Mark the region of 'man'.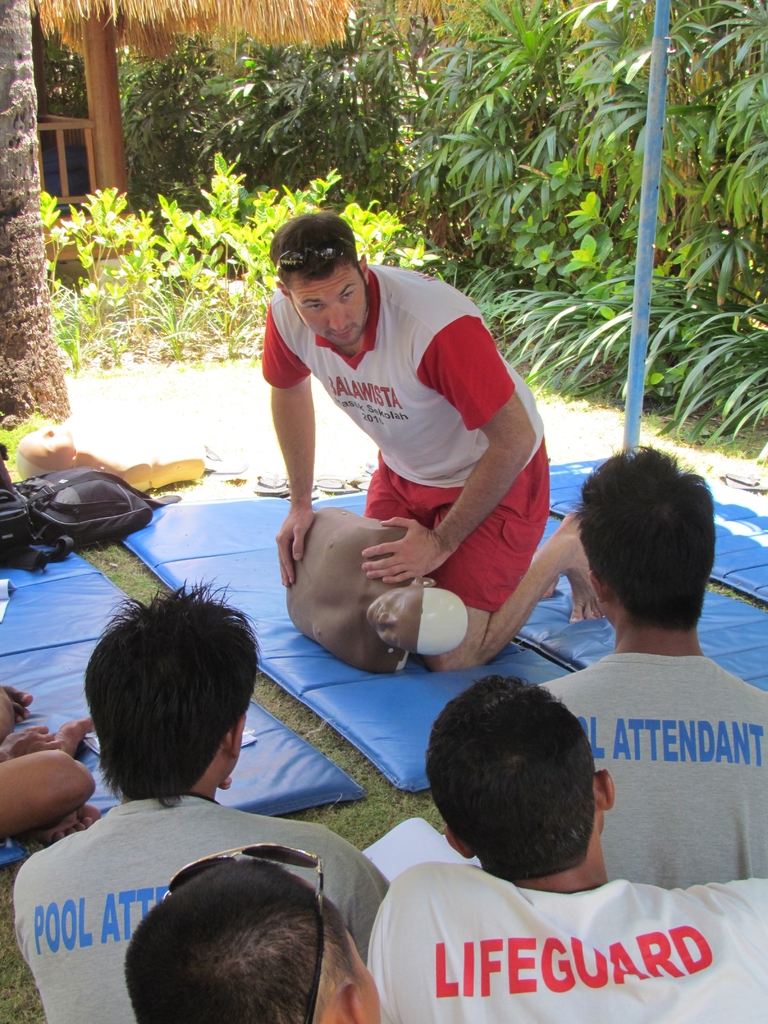
Region: x1=364 y1=672 x2=767 y2=1022.
